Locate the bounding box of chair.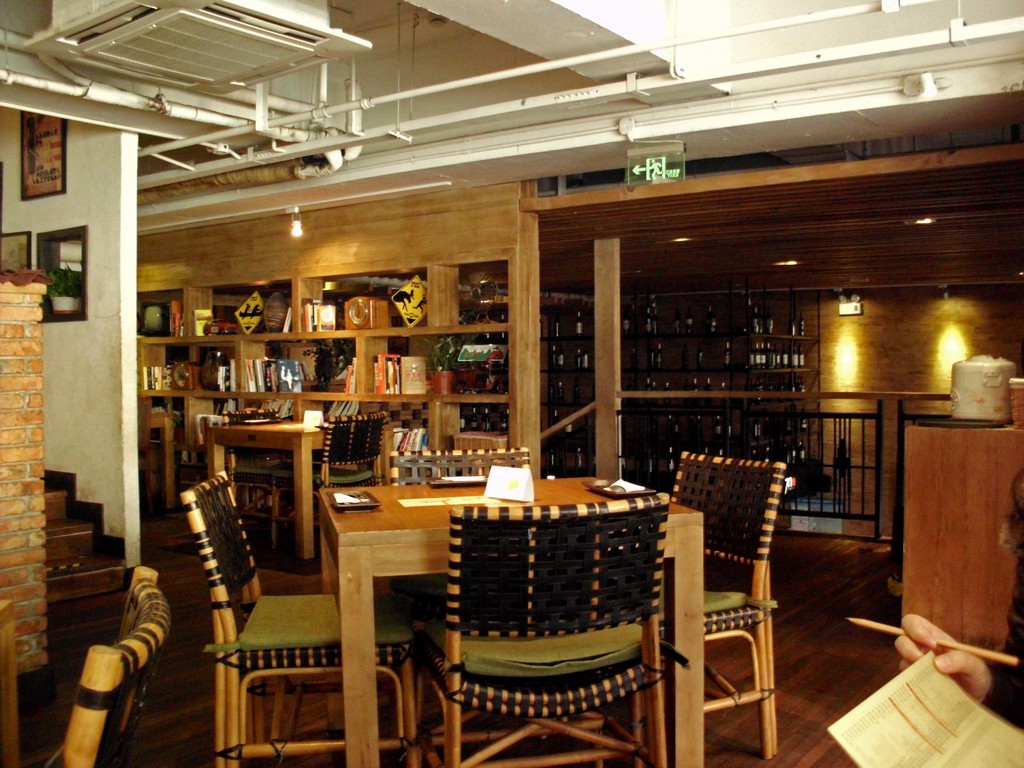
Bounding box: box=[303, 410, 391, 556].
